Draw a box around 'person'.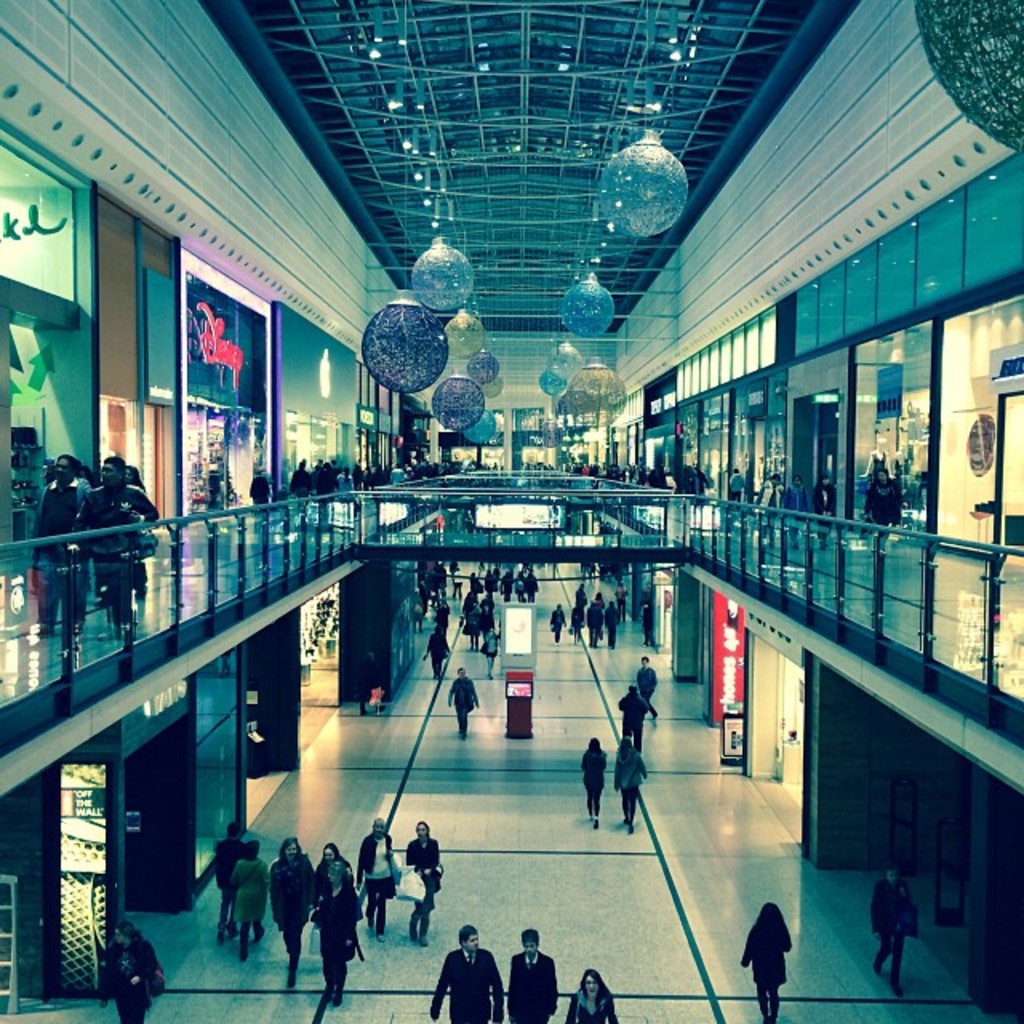
523, 570, 541, 602.
